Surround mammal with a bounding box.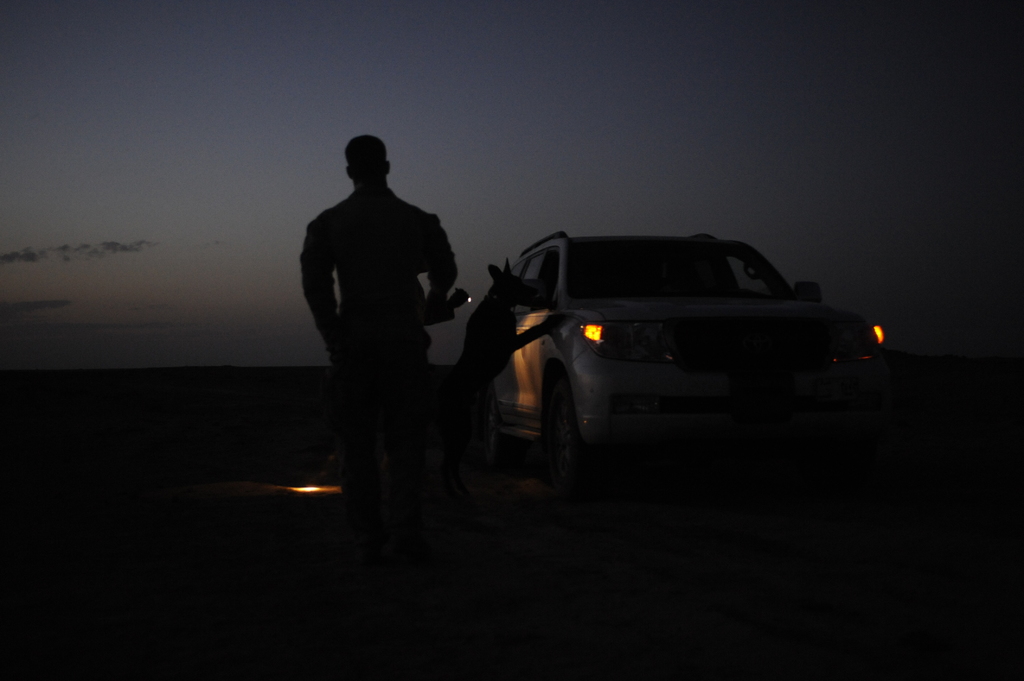
[x1=292, y1=132, x2=477, y2=521].
